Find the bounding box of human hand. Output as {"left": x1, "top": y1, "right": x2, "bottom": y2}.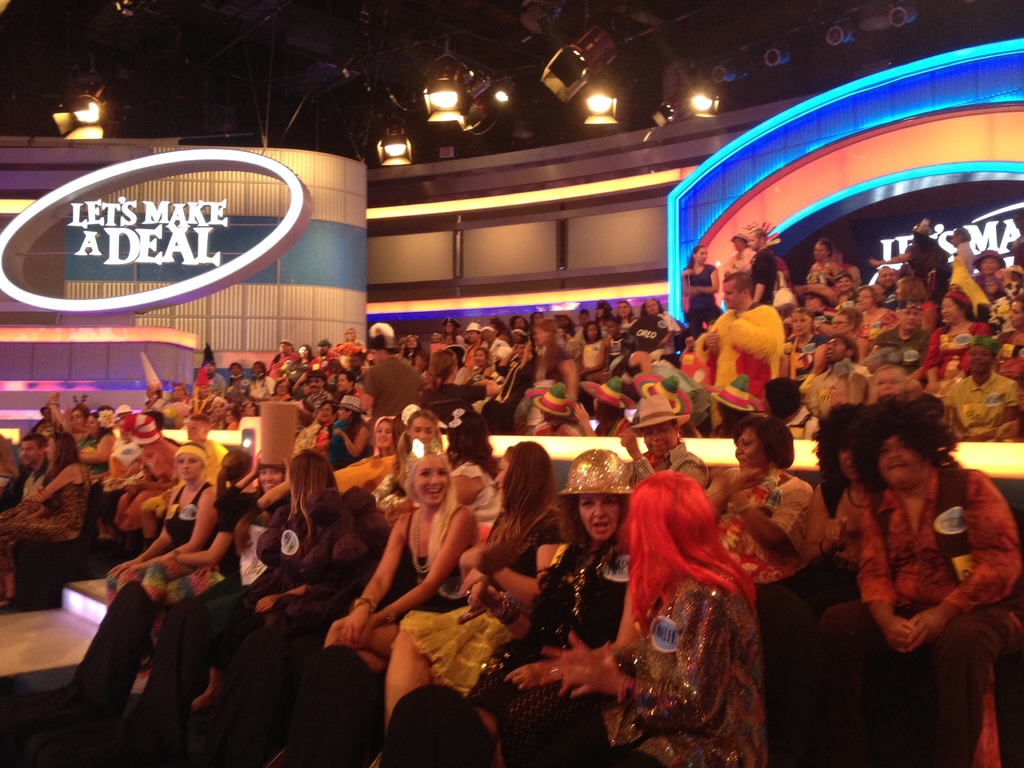
{"left": 557, "top": 642, "right": 628, "bottom": 701}.
